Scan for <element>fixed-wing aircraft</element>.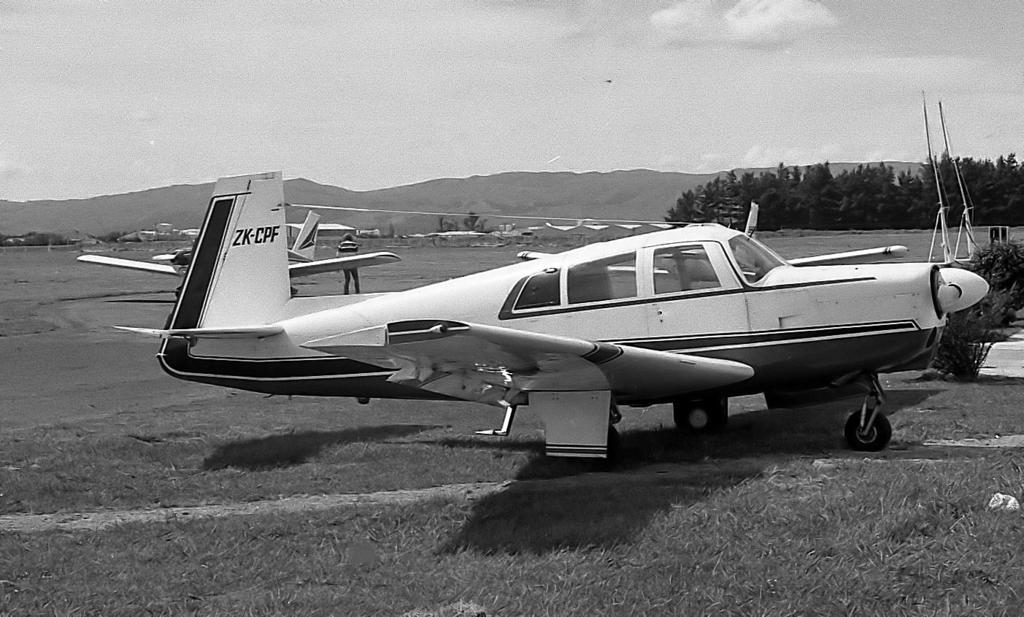
Scan result: <region>515, 197, 909, 292</region>.
